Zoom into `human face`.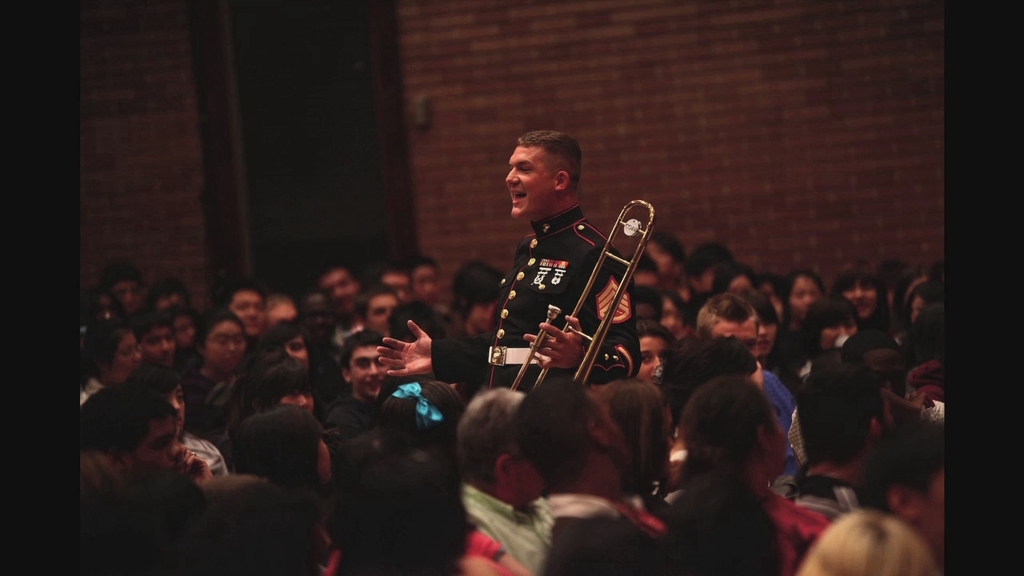
Zoom target: left=657, top=292, right=690, bottom=342.
